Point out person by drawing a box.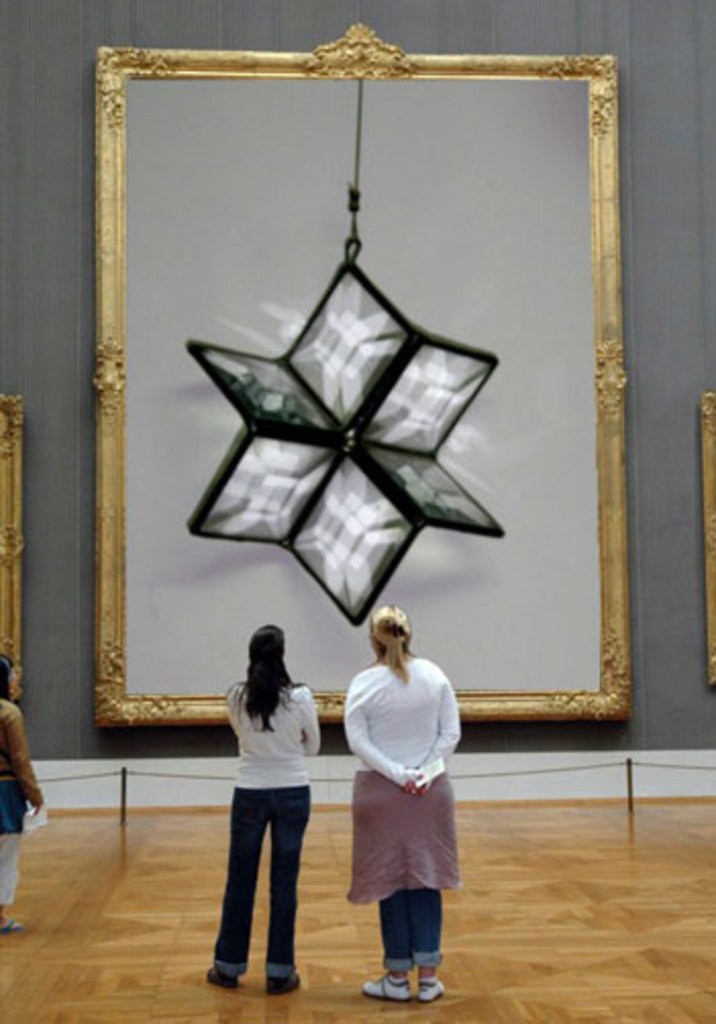
x1=208, y1=616, x2=328, y2=1006.
